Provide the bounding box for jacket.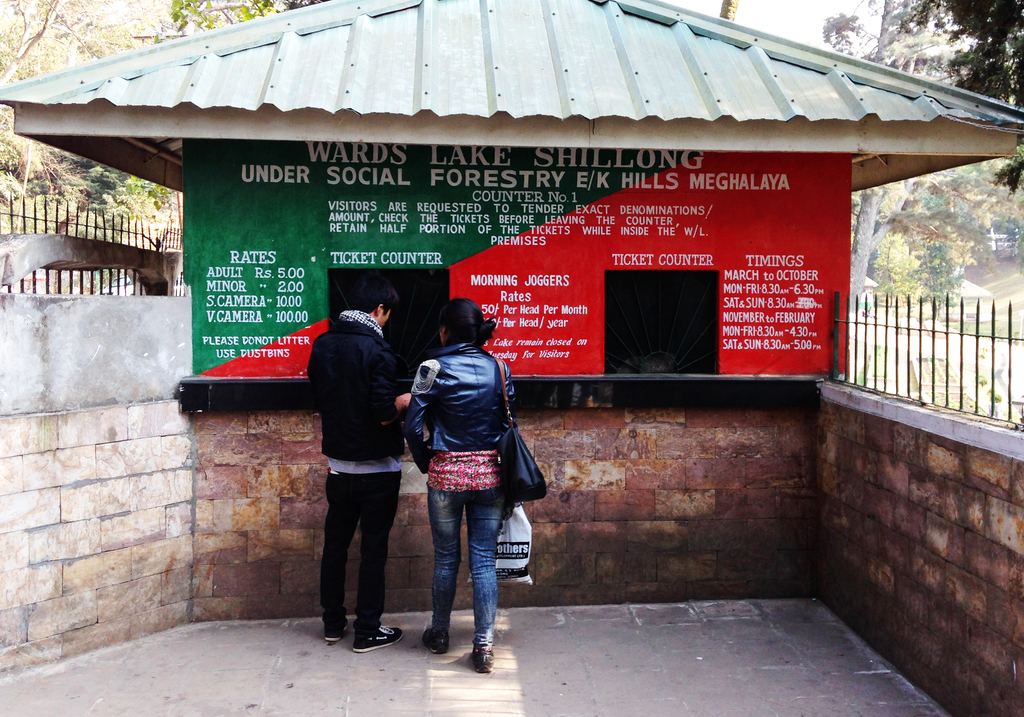
401,345,522,481.
